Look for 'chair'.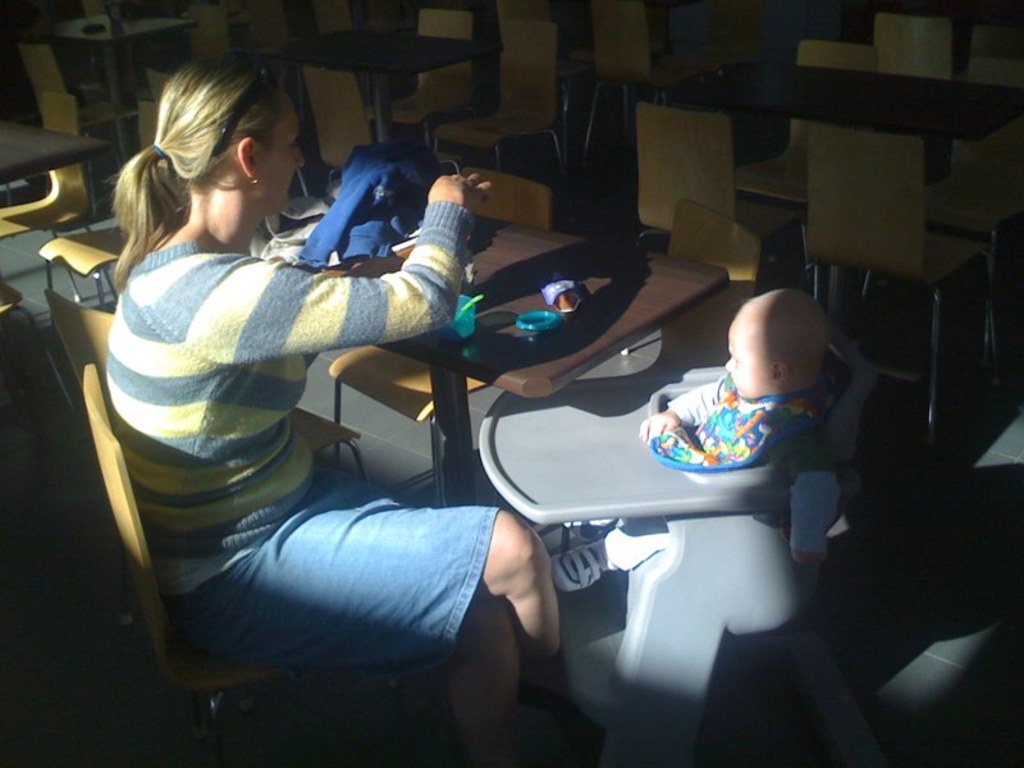
Found: left=374, top=6, right=484, bottom=180.
